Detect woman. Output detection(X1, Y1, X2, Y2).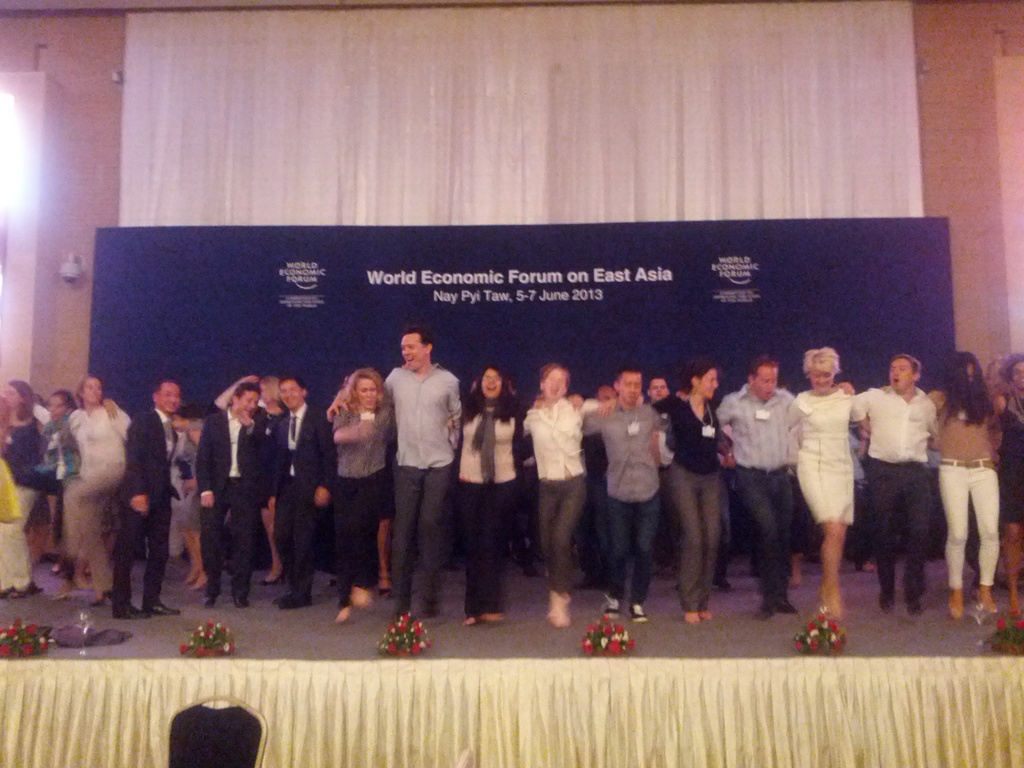
detection(808, 336, 862, 612).
